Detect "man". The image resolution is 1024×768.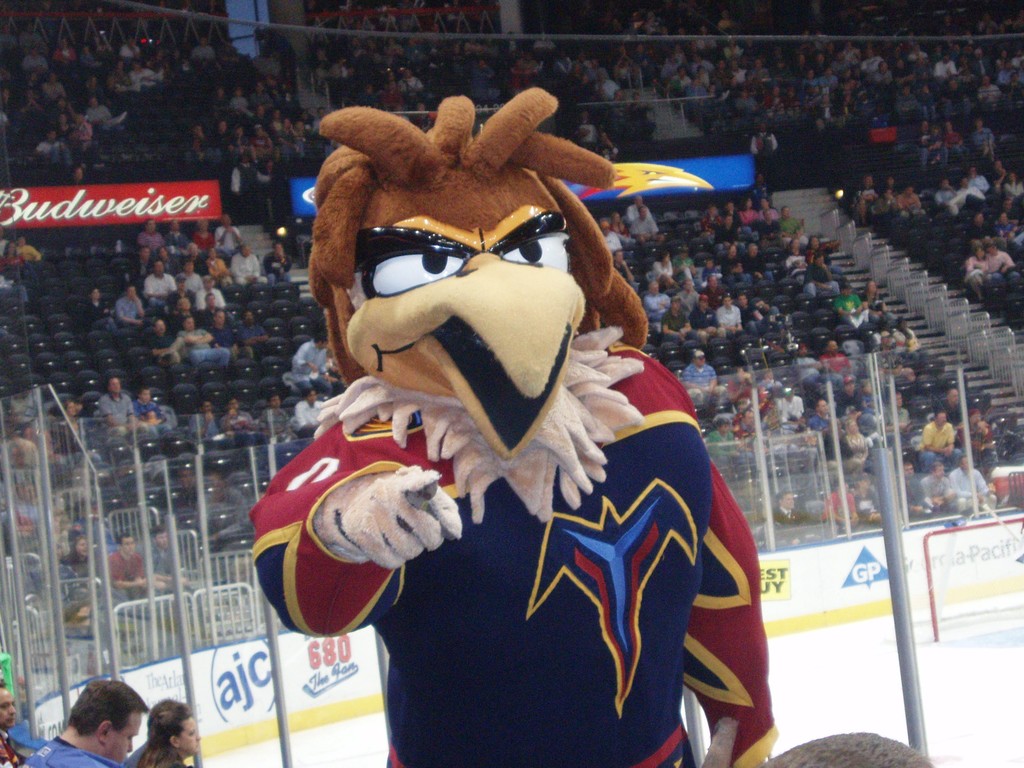
[918,408,957,471].
